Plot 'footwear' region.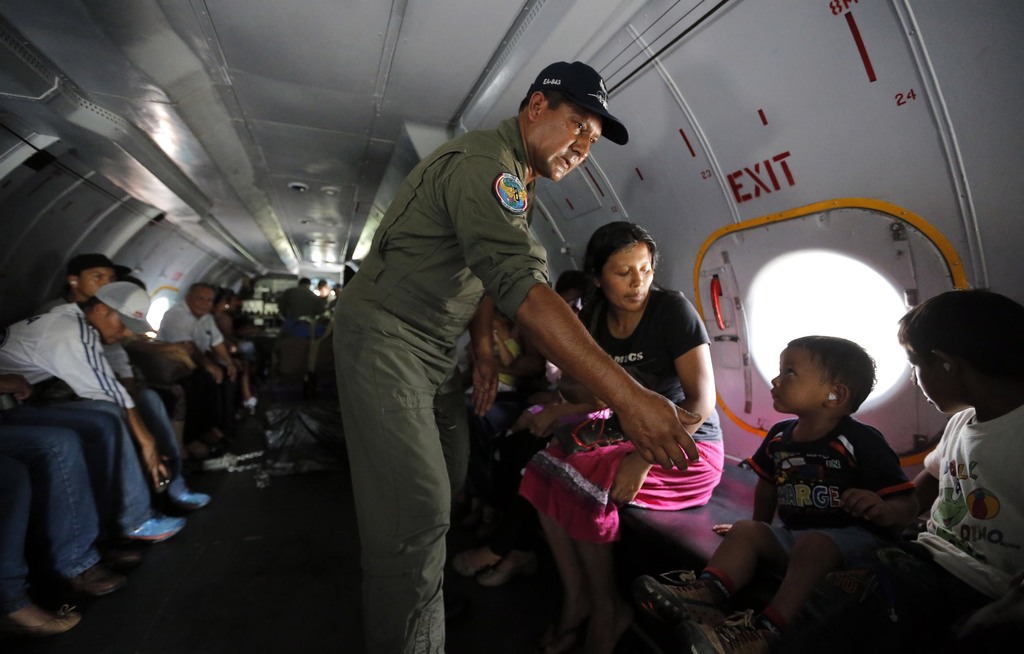
Plotted at {"left": 624, "top": 562, "right": 765, "bottom": 639}.
